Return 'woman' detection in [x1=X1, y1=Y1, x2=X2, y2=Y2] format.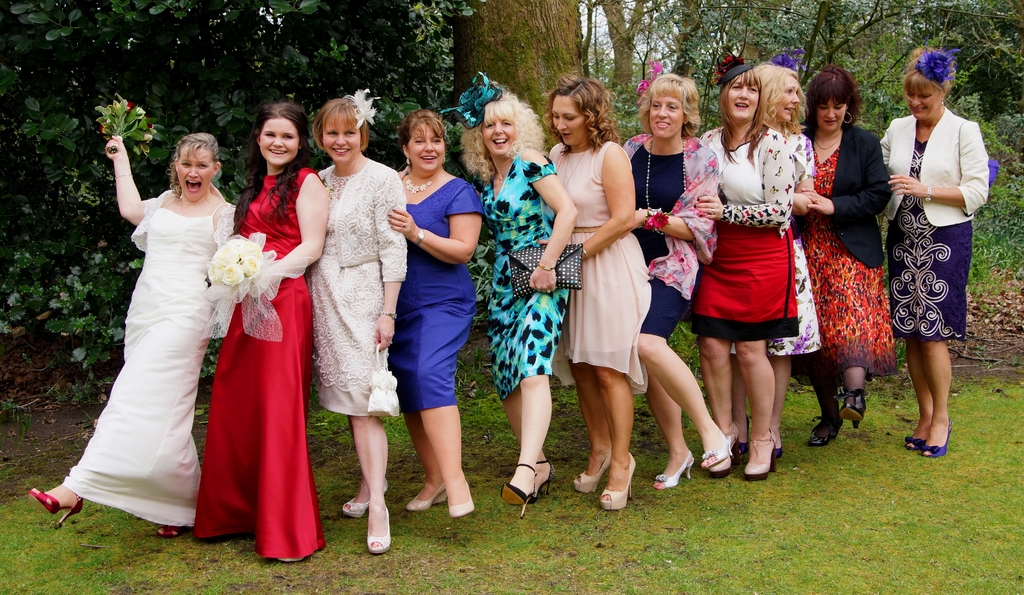
[x1=456, y1=74, x2=580, y2=515].
